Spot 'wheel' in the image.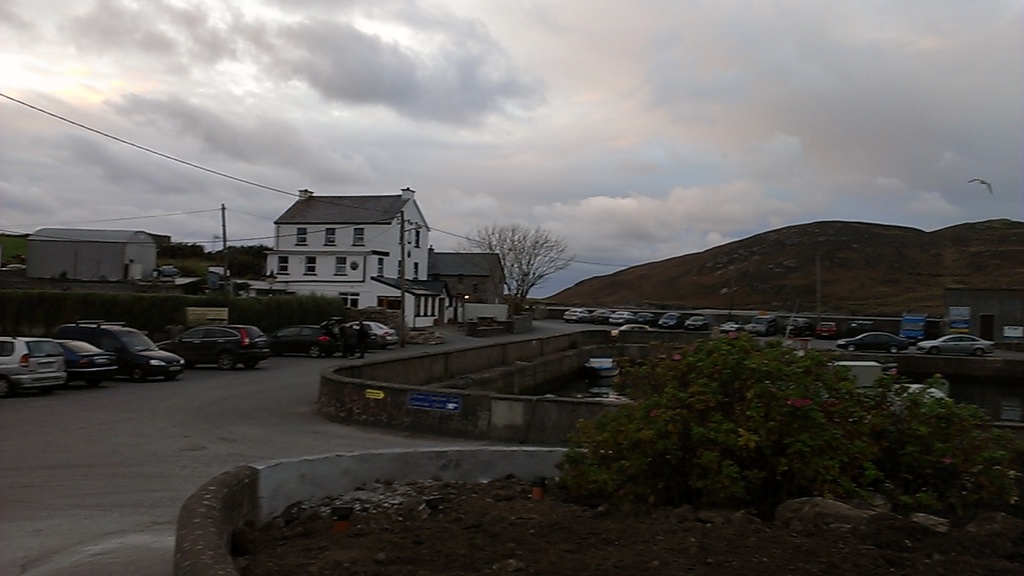
'wheel' found at detection(324, 352, 336, 357).
